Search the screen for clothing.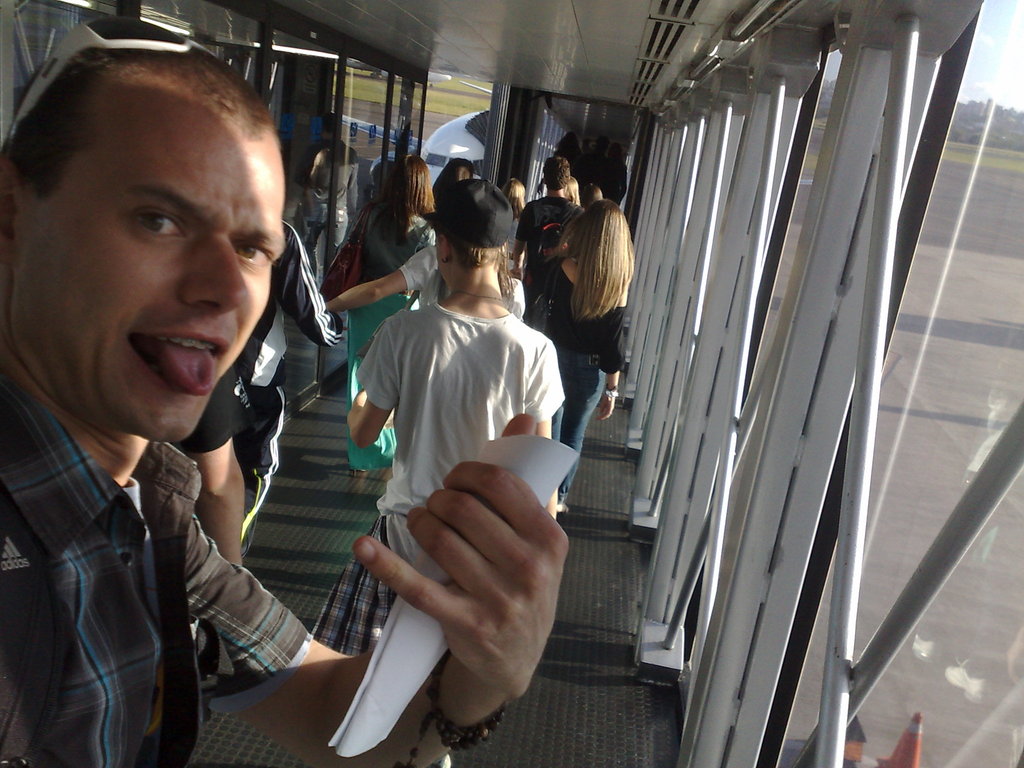
Found at bbox(170, 366, 236, 685).
